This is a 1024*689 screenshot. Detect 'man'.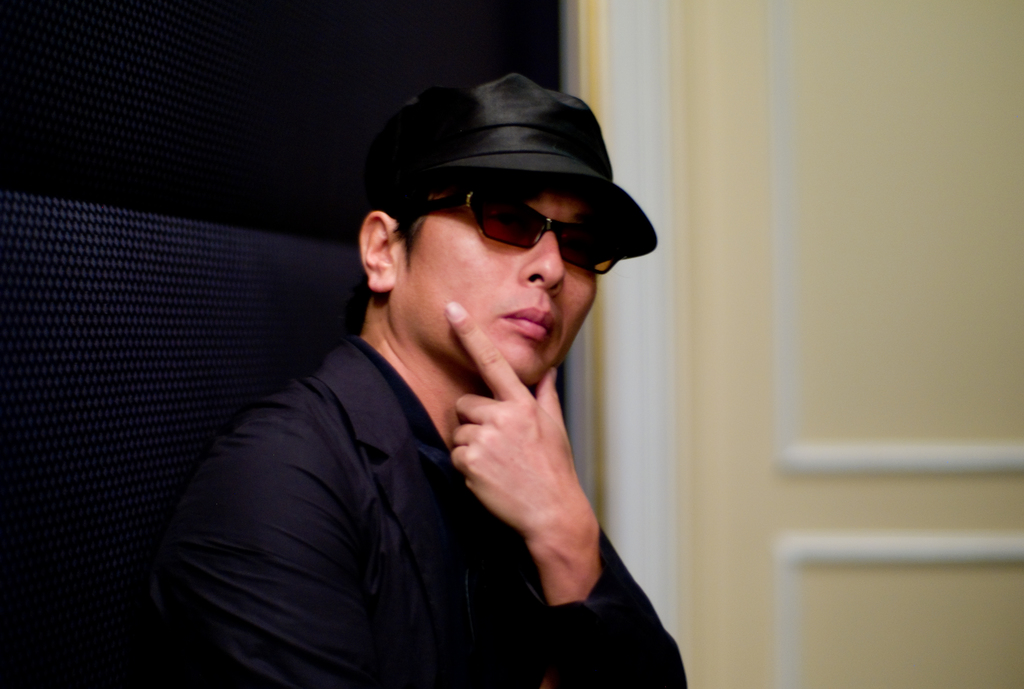
x1=157, y1=69, x2=683, y2=688.
